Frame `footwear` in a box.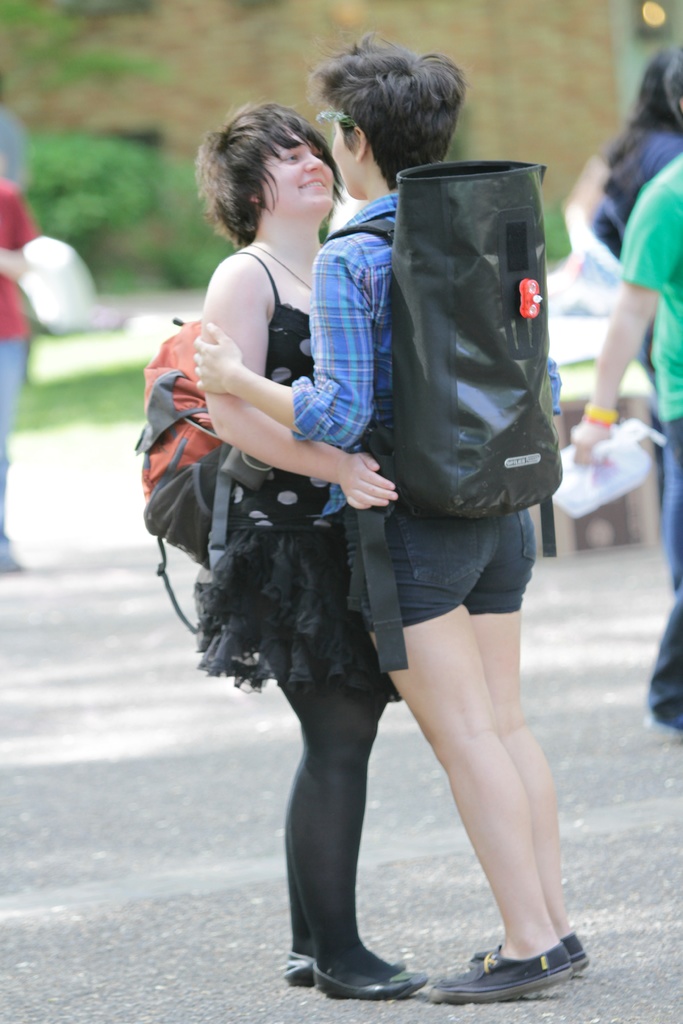
(left=314, top=962, right=431, bottom=1002).
